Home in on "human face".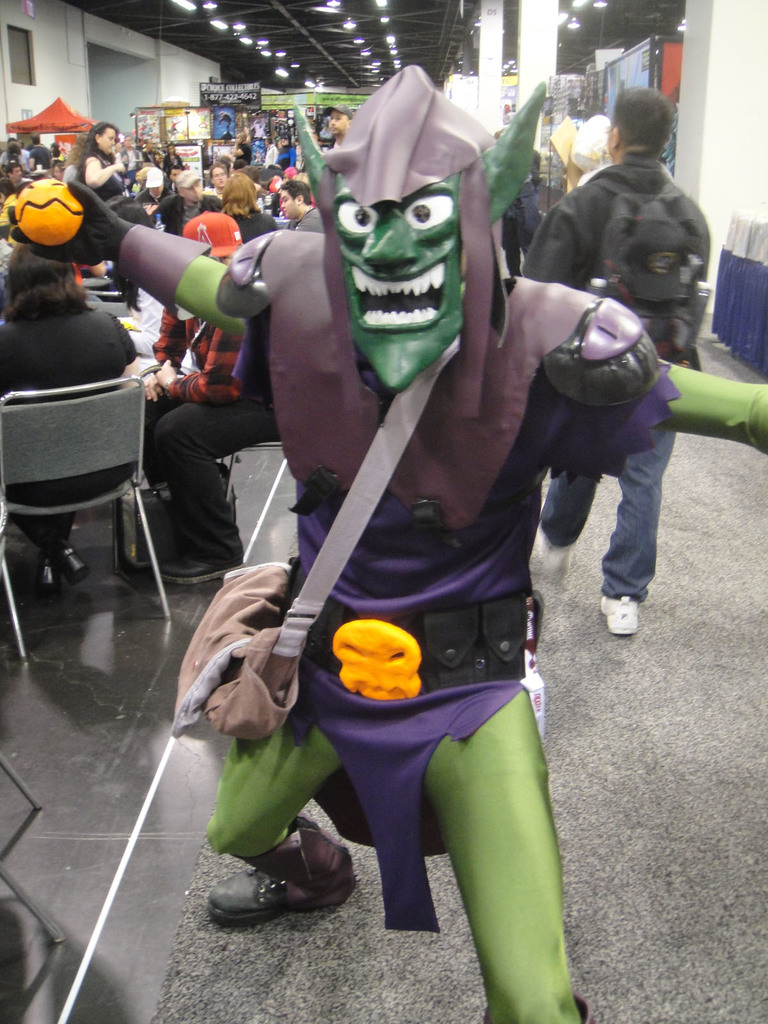
Homed in at pyautogui.locateOnScreen(280, 189, 294, 220).
